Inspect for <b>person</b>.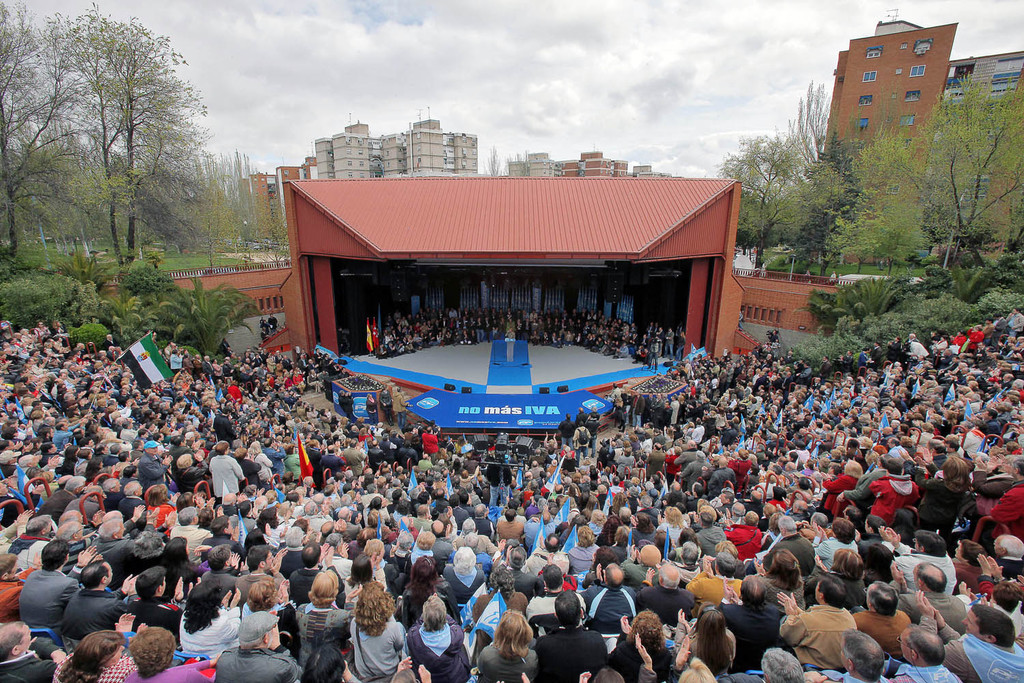
Inspection: (287,535,342,609).
